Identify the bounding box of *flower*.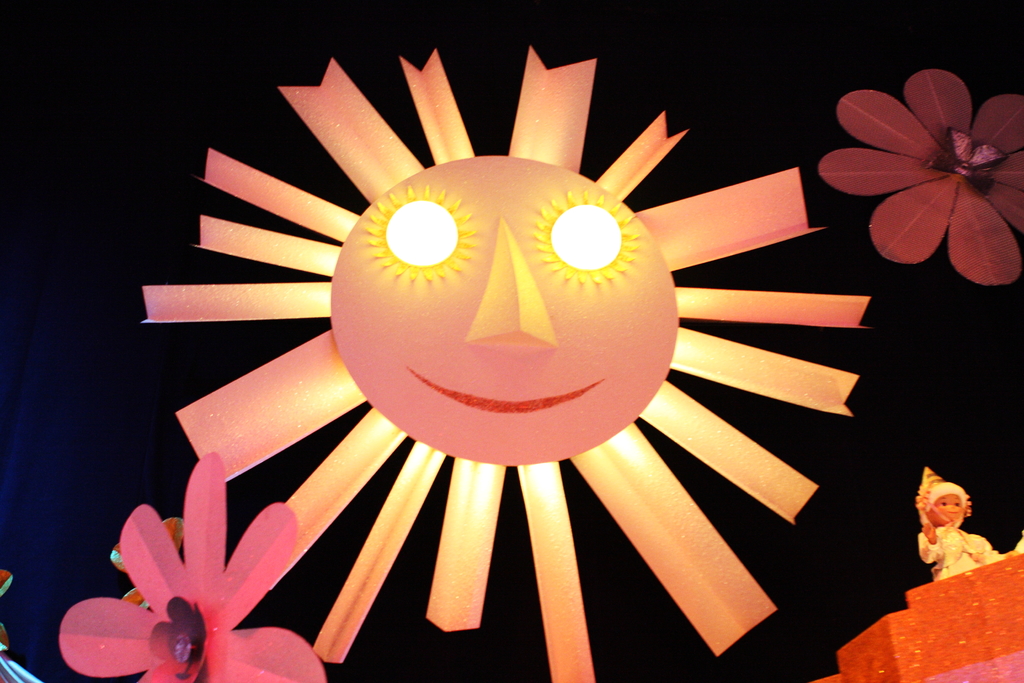
[804, 534, 1023, 682].
